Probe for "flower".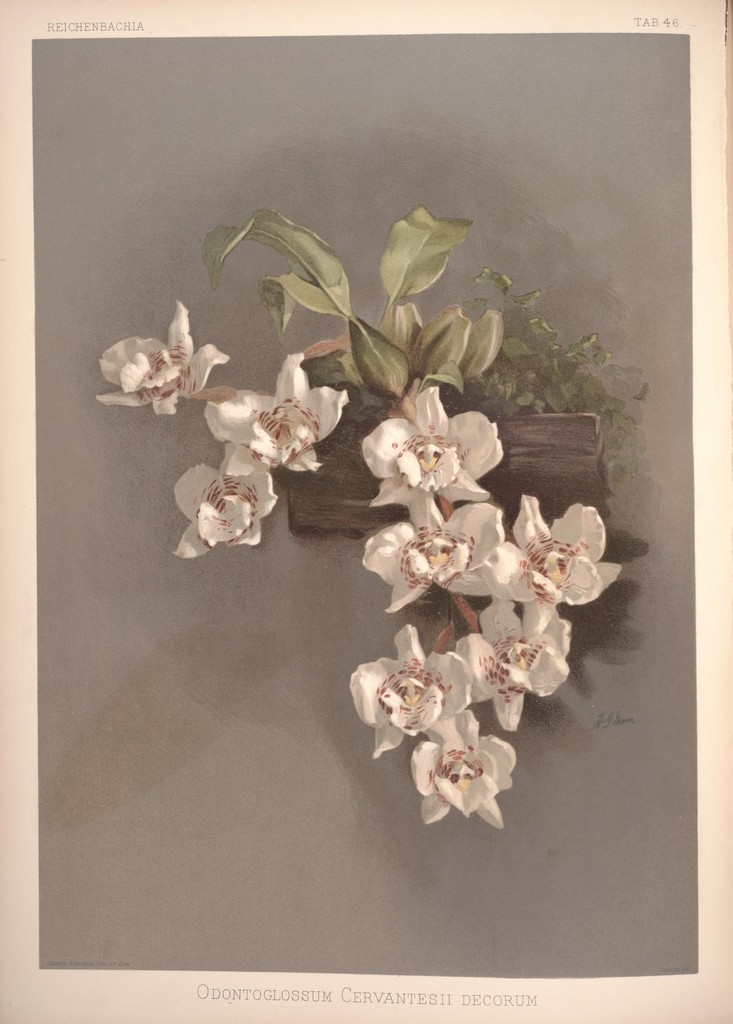
Probe result: (503,490,635,614).
